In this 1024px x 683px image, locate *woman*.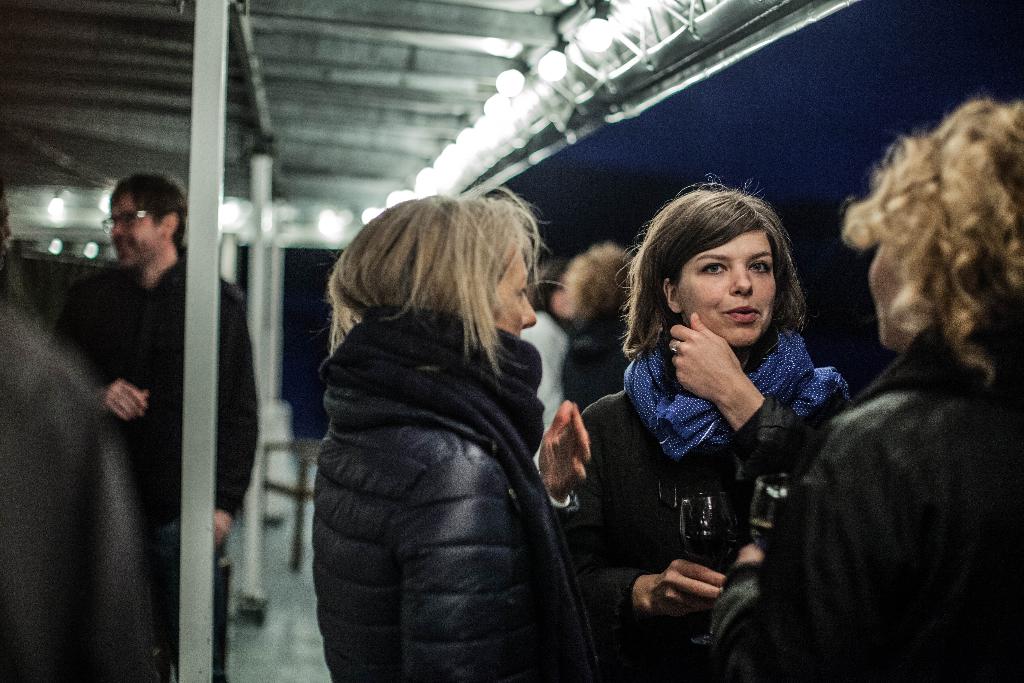
Bounding box: bbox=(313, 186, 620, 682).
